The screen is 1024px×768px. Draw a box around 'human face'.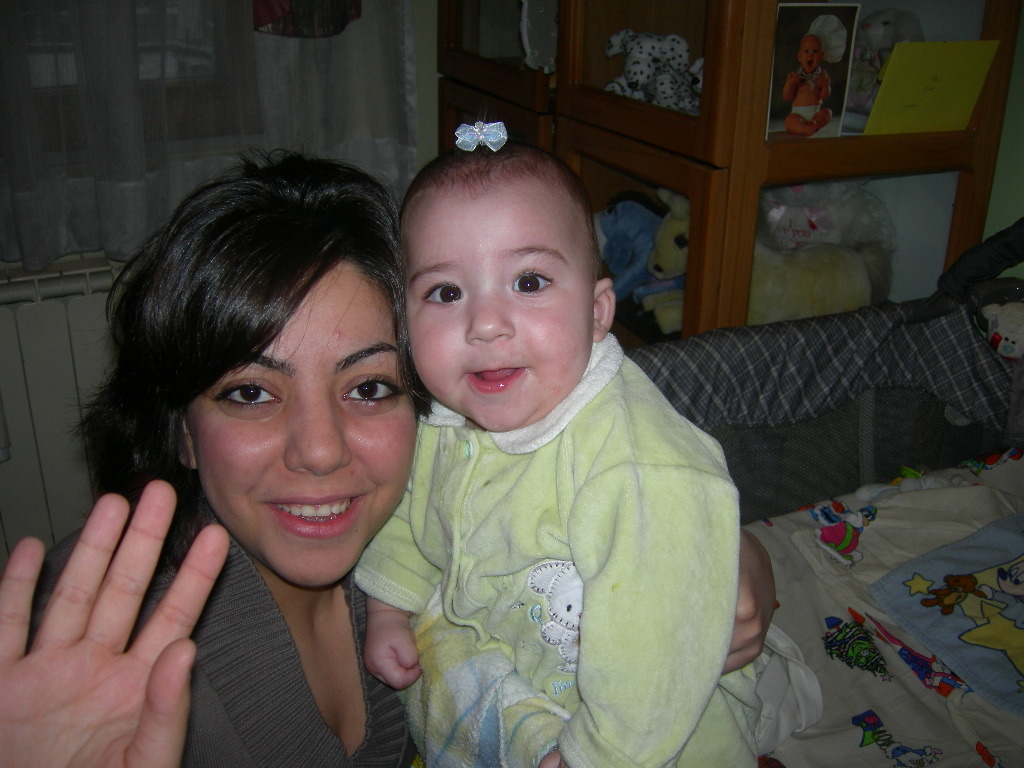
197 248 418 585.
